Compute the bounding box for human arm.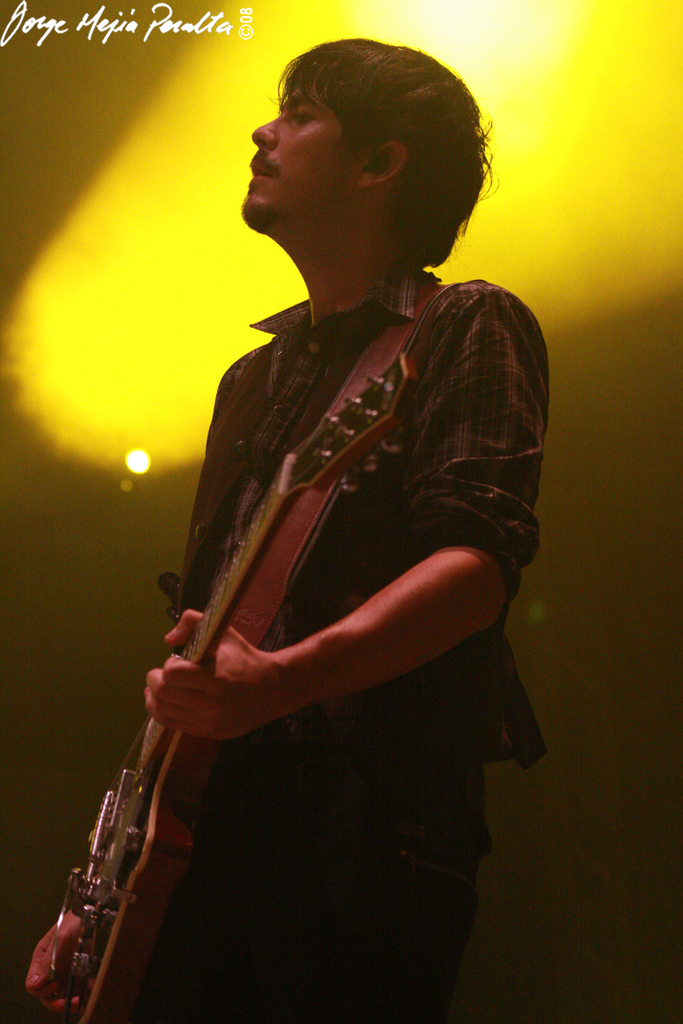
box=[140, 290, 547, 745].
